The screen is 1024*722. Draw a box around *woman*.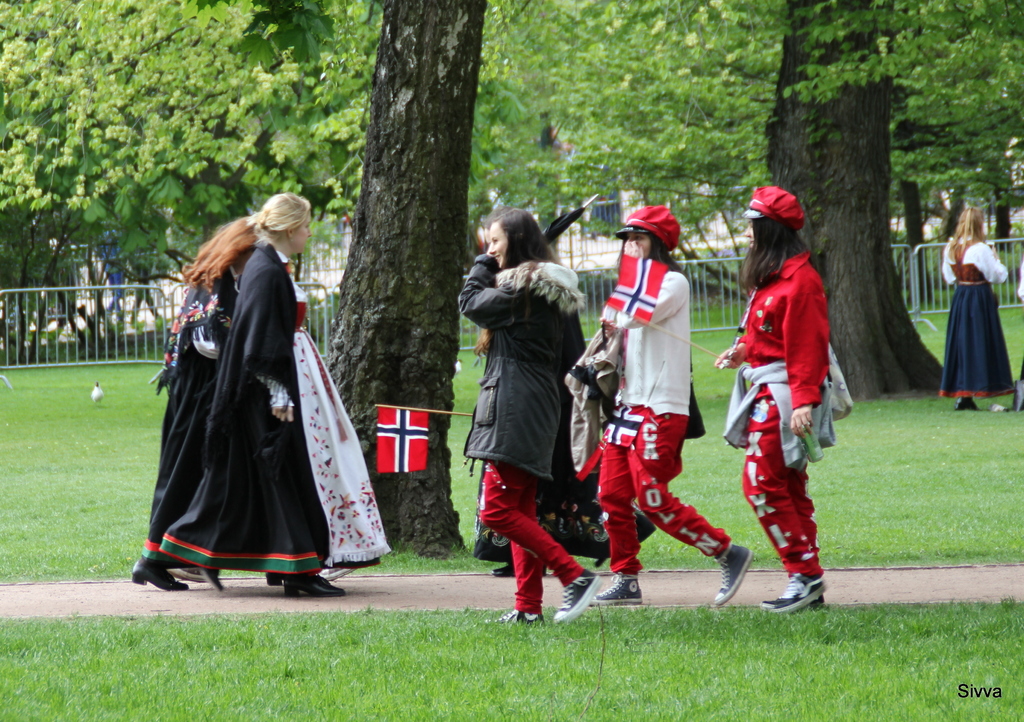
(x1=565, y1=204, x2=758, y2=608).
